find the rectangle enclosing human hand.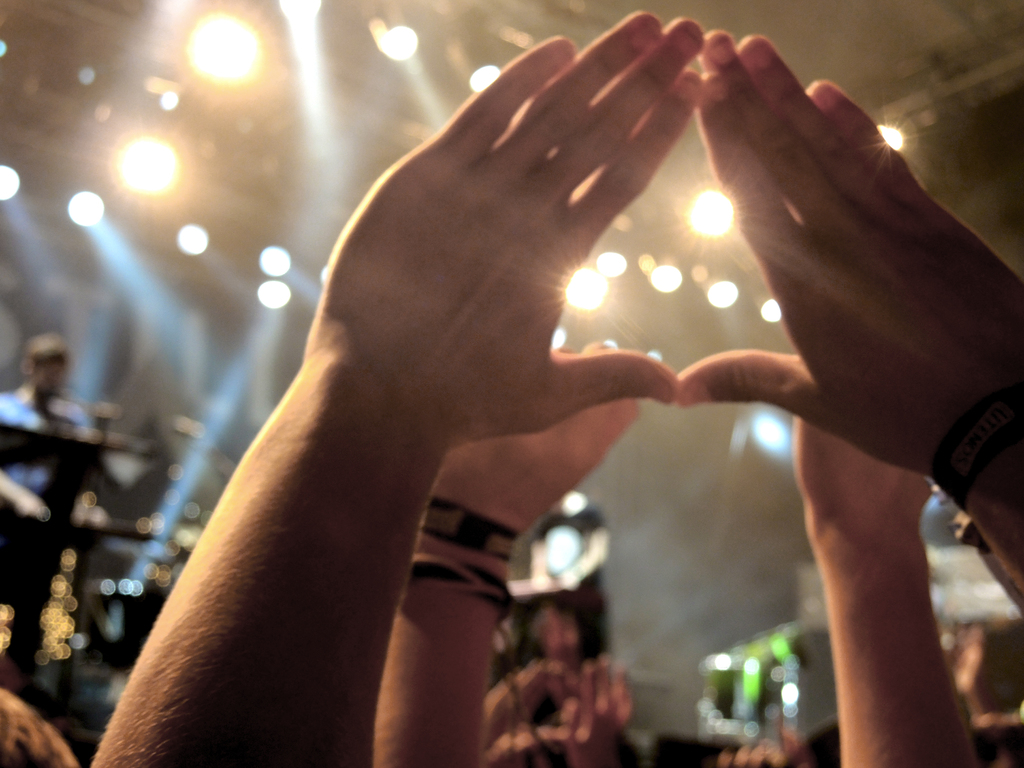
(305,11,708,451).
